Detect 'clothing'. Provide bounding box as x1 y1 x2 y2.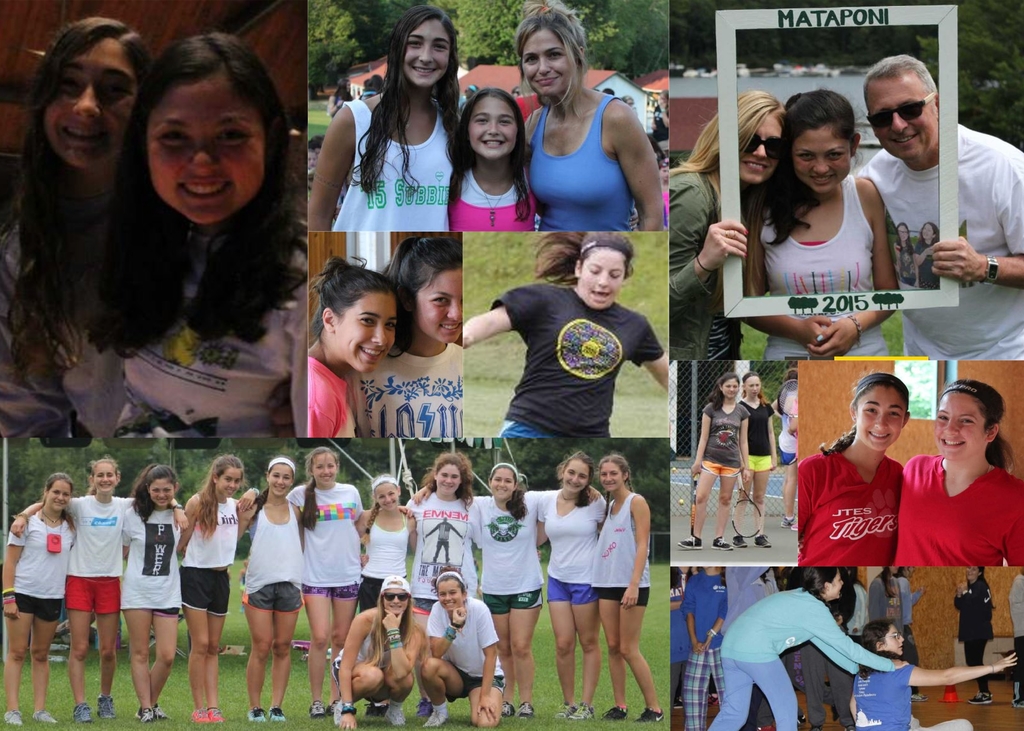
703 403 751 479.
